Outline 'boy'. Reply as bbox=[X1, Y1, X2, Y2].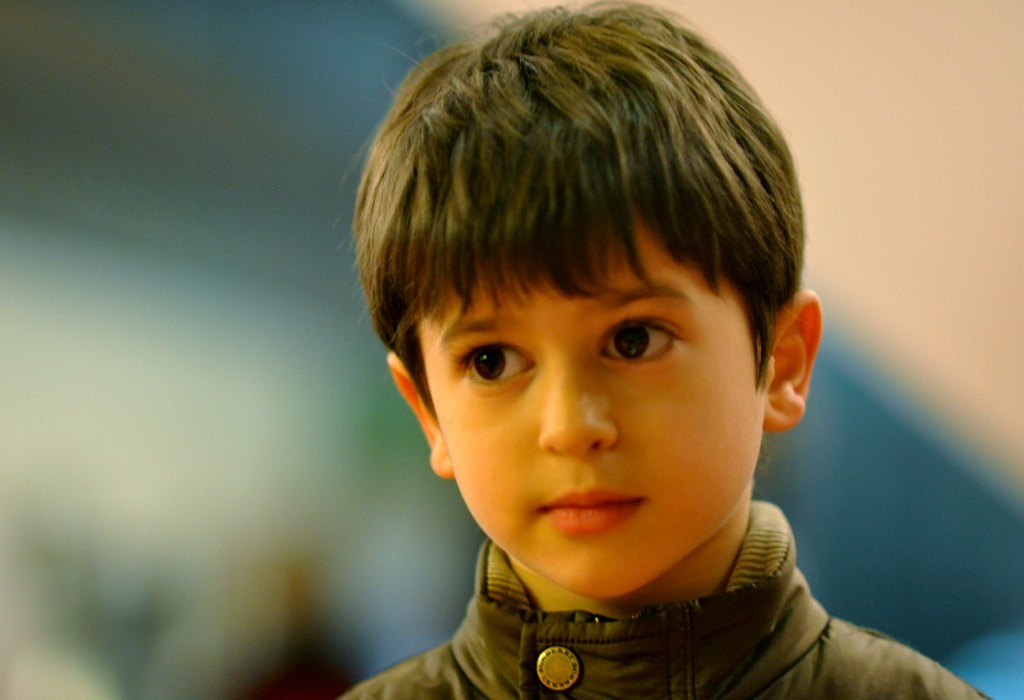
bbox=[304, 7, 933, 696].
